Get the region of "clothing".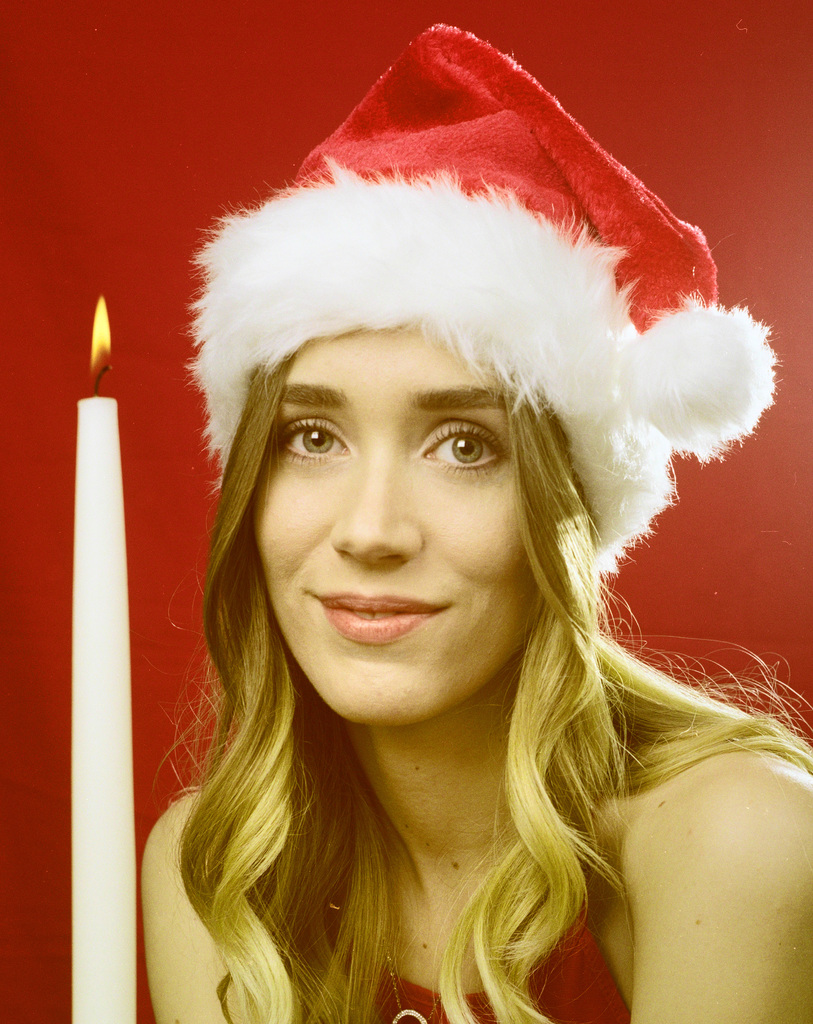
{"left": 285, "top": 781, "right": 624, "bottom": 1023}.
